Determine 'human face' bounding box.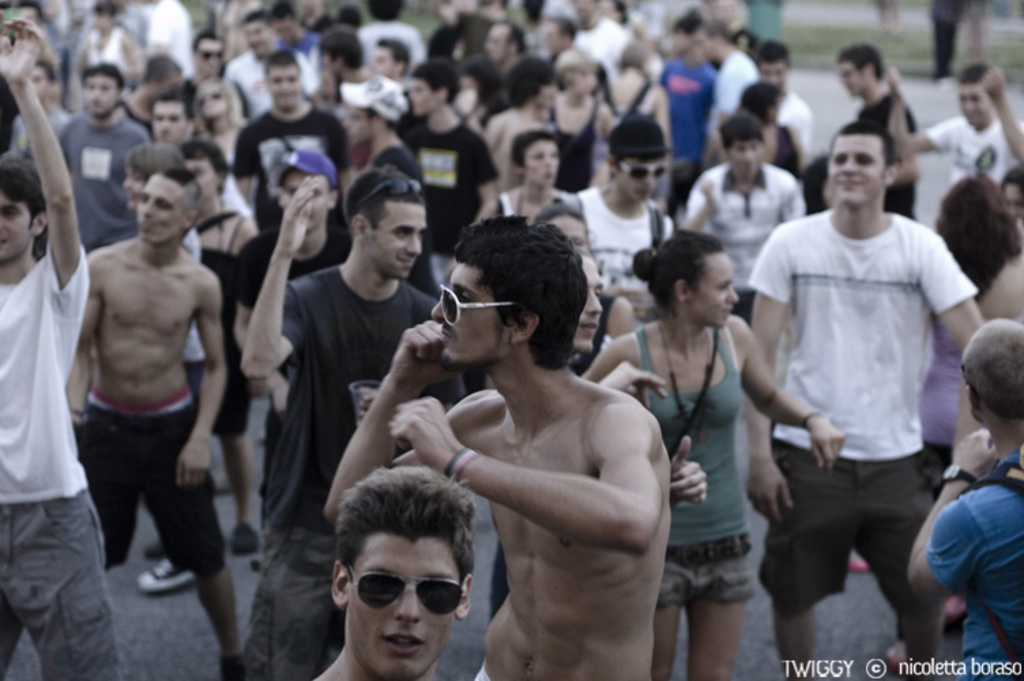
Determined: [left=281, top=16, right=294, bottom=45].
